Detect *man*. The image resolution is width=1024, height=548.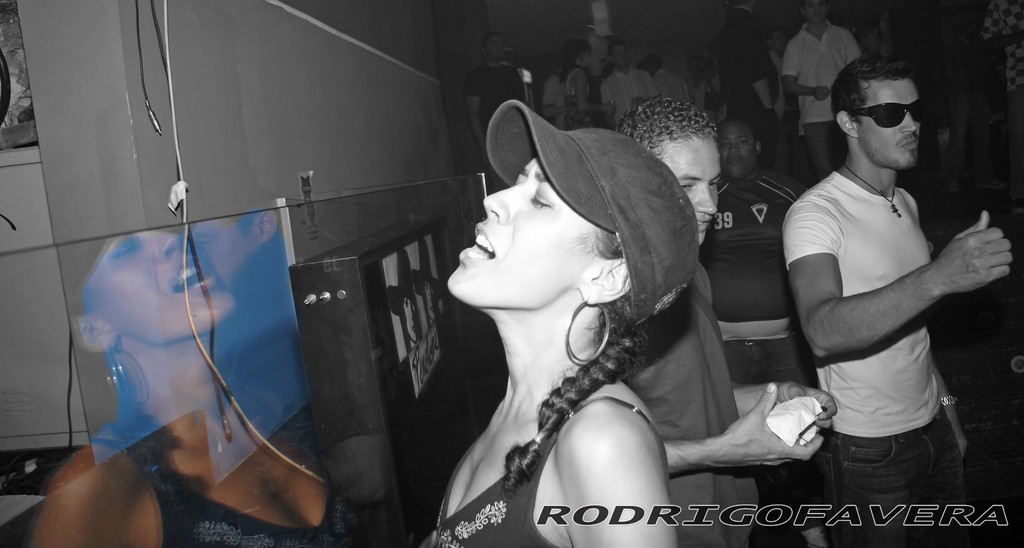
<box>782,0,871,175</box>.
